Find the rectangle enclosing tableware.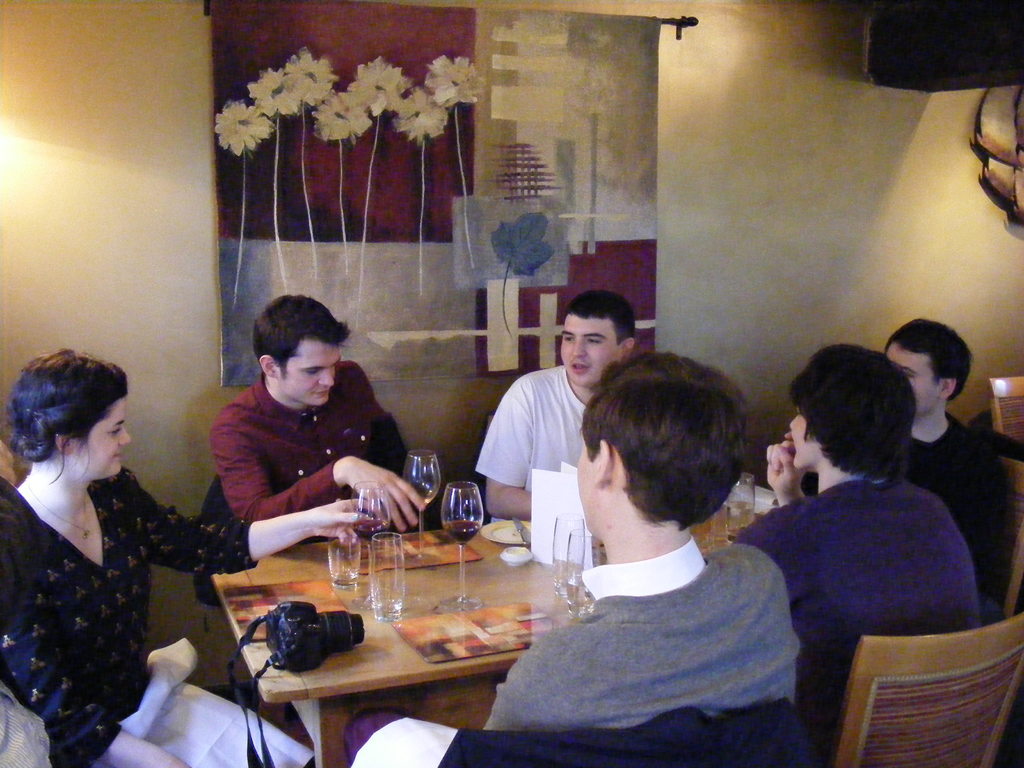
Rect(724, 471, 758, 536).
